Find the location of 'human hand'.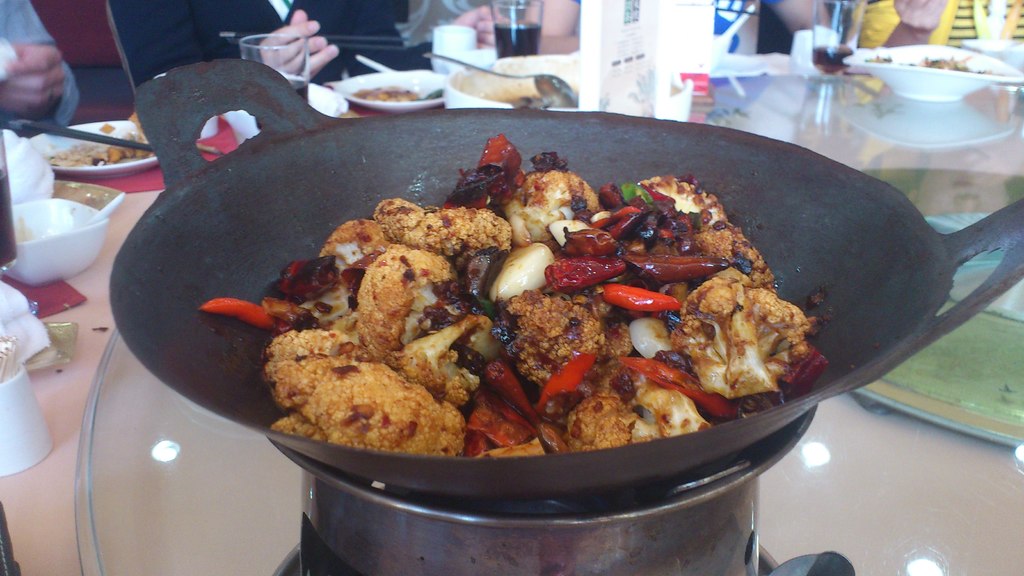
Location: x1=892 y1=0 x2=948 y2=33.
